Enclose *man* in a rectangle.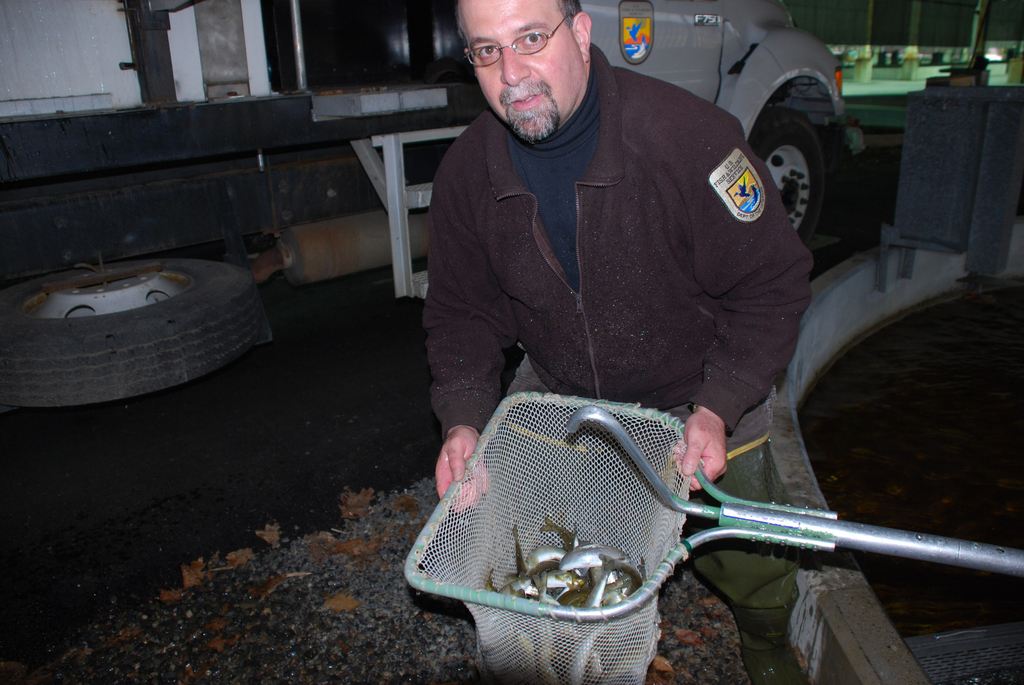
crop(318, 75, 914, 640).
